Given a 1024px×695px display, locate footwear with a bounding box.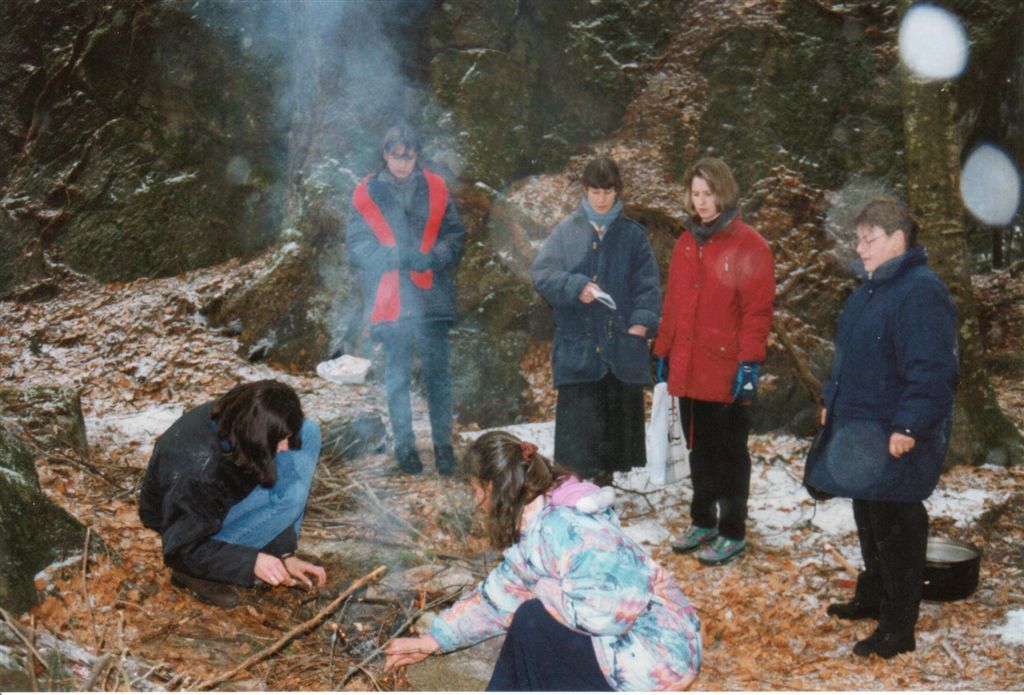
Located: {"x1": 434, "y1": 437, "x2": 454, "y2": 479}.
